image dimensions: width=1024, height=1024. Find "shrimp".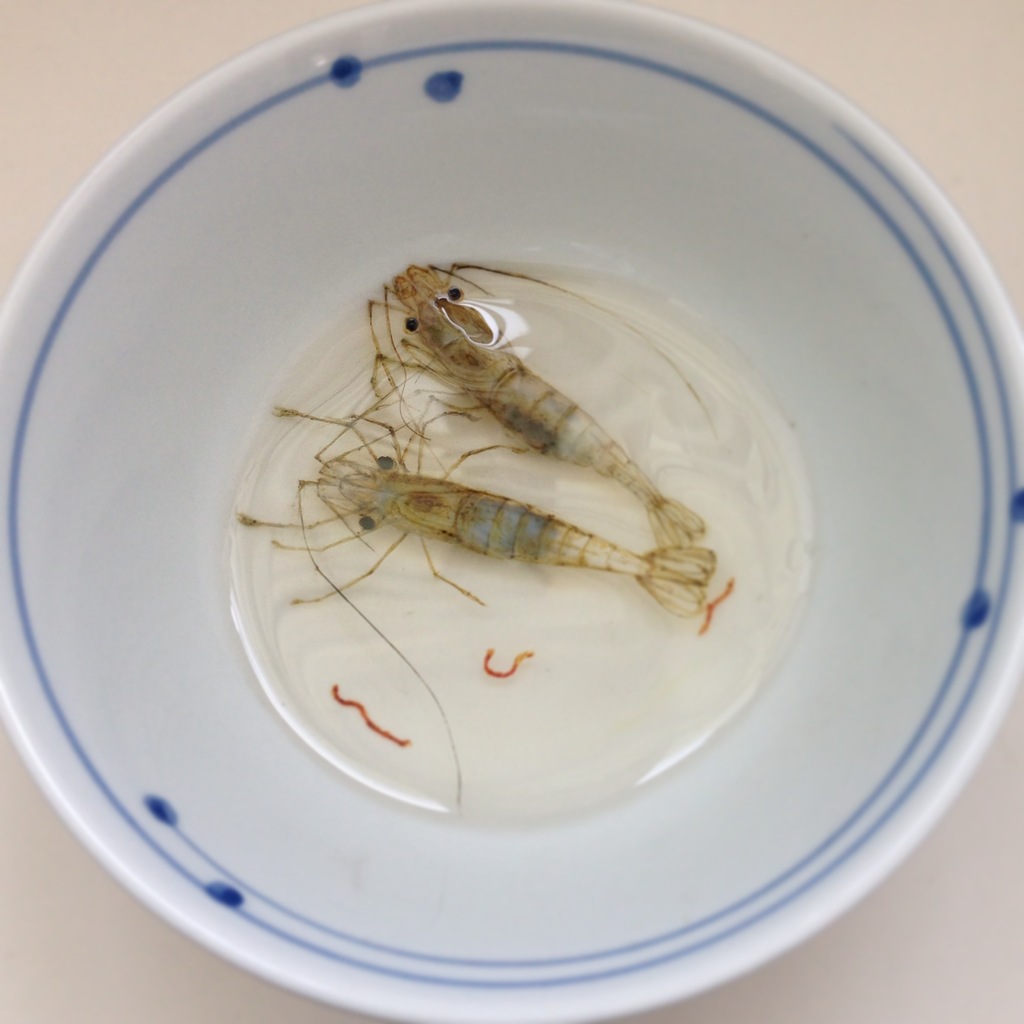
locate(230, 403, 711, 814).
